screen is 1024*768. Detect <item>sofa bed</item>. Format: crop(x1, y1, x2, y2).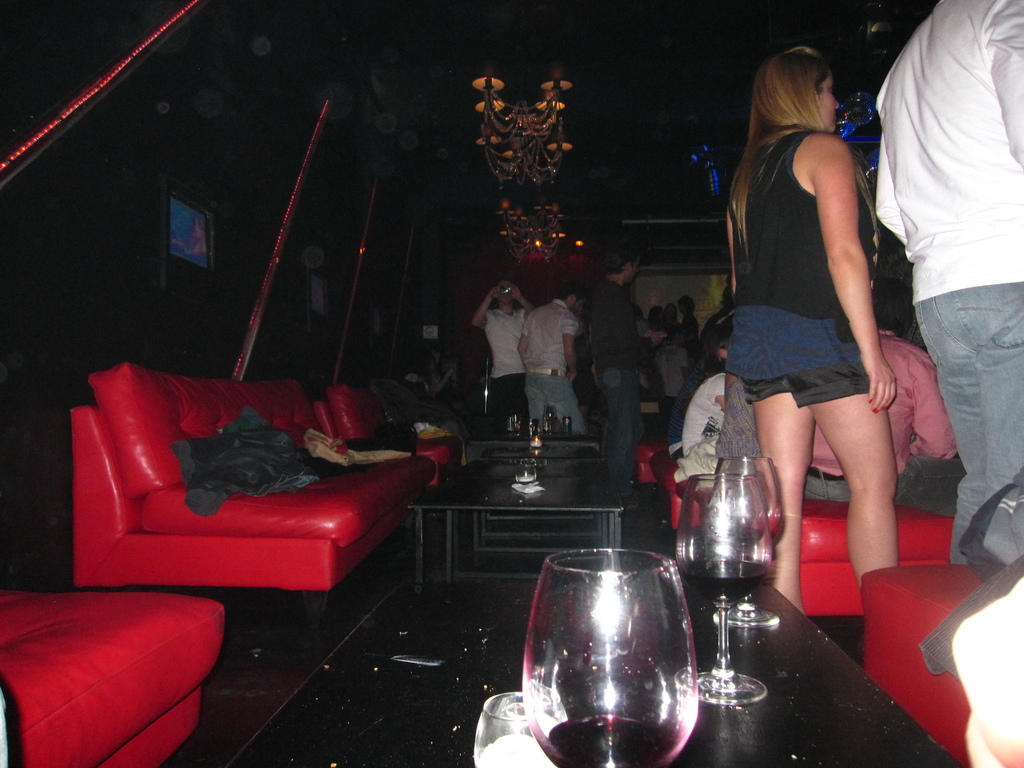
crop(53, 377, 451, 616).
